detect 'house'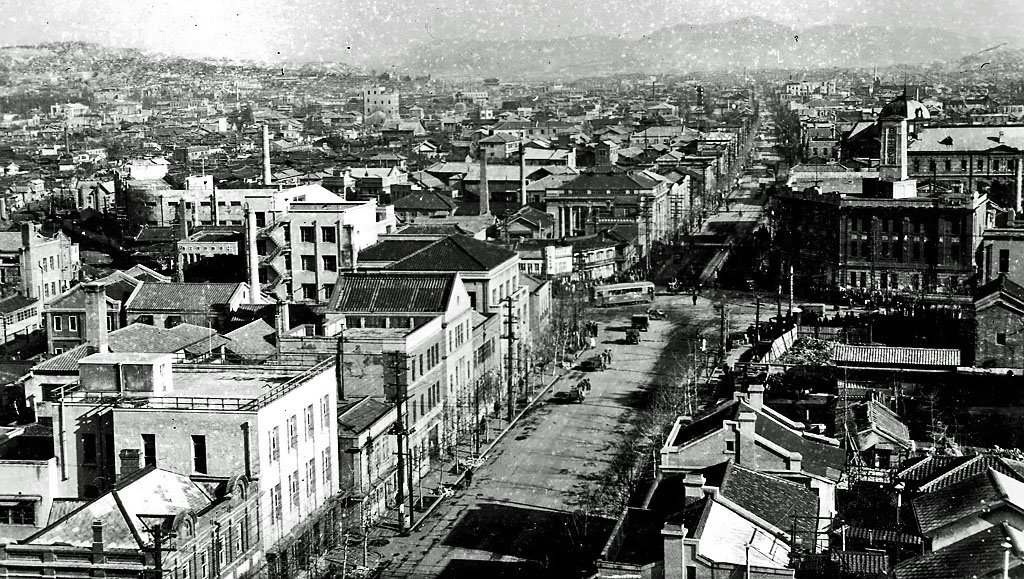
box(332, 164, 385, 199)
